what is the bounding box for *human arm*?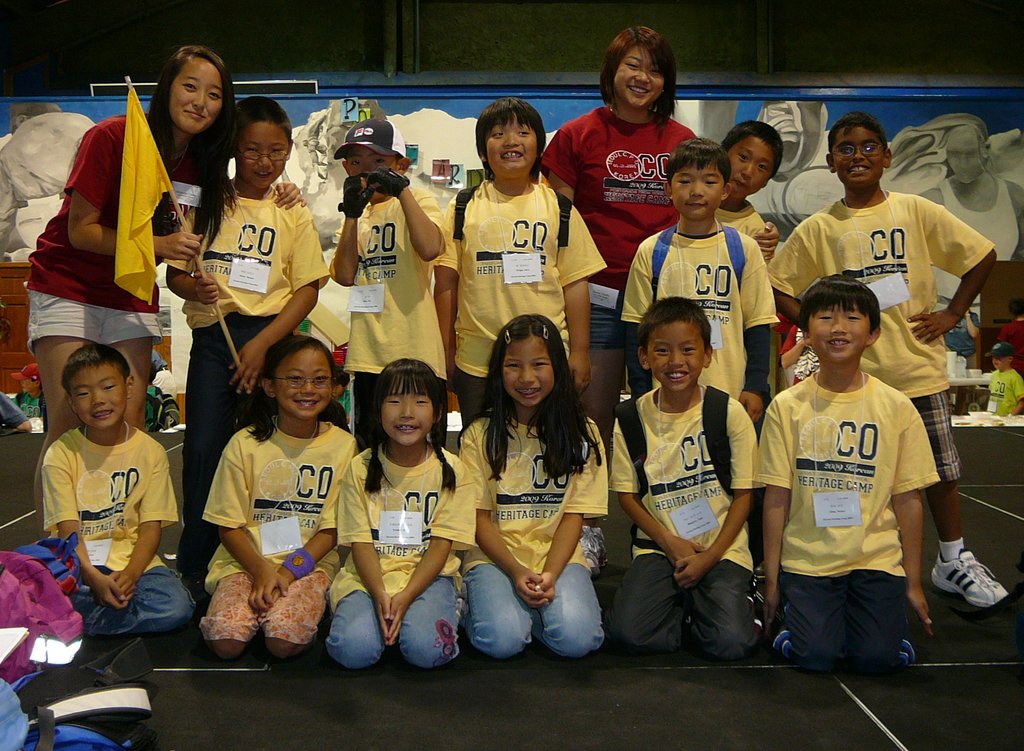
box(764, 225, 824, 333).
